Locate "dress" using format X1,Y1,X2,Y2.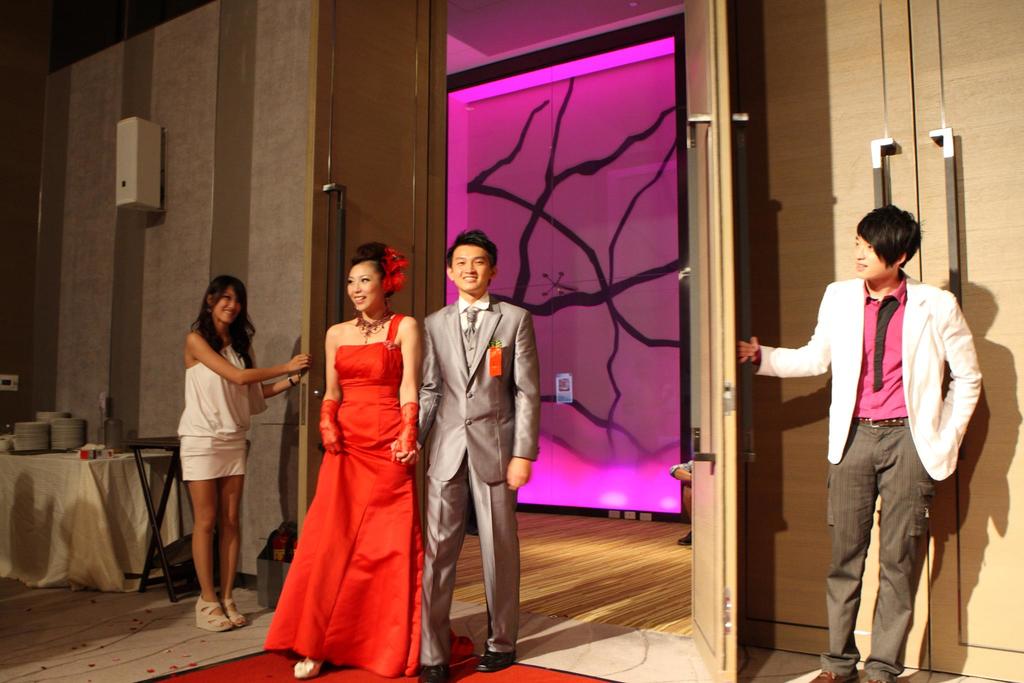
266,318,420,676.
